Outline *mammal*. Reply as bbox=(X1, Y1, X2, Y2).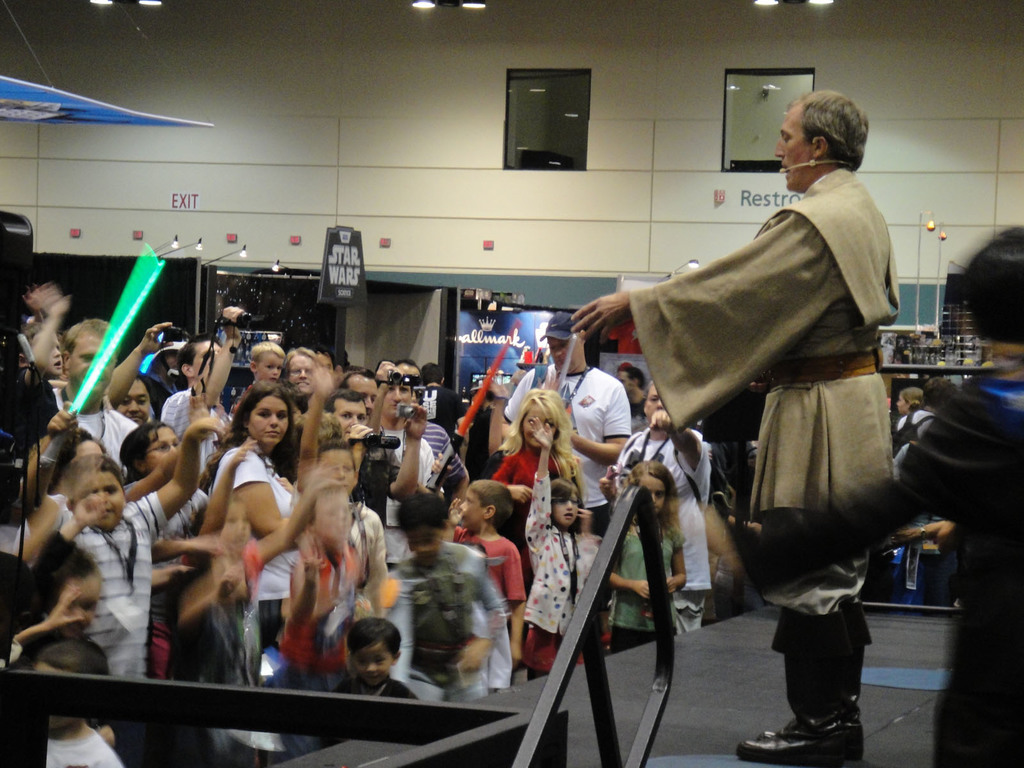
bbox=(380, 510, 513, 691).
